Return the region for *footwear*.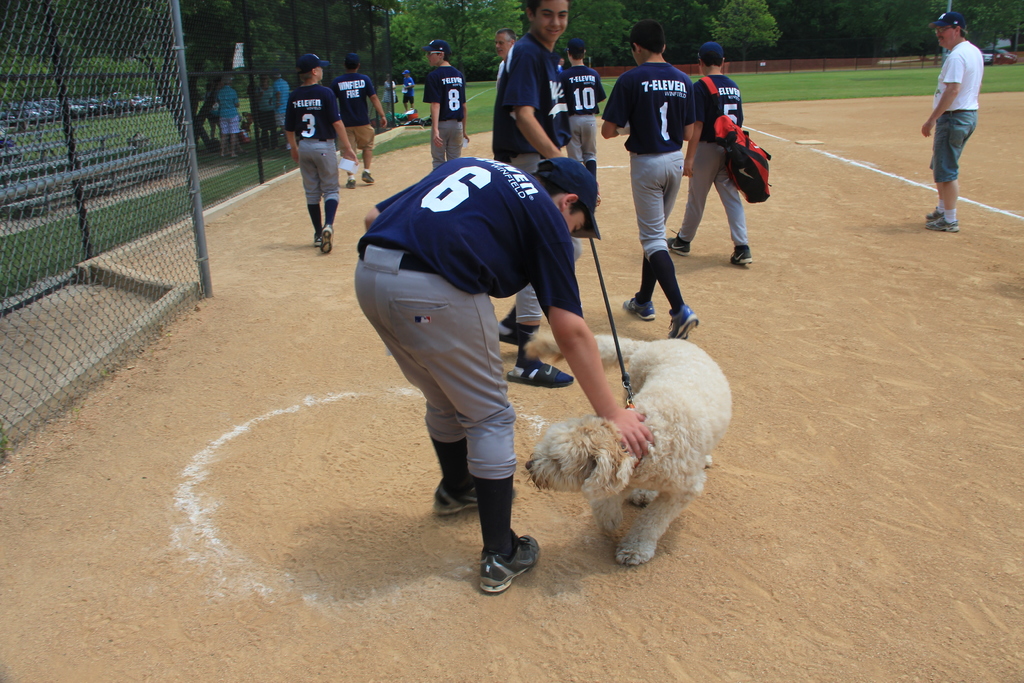
left=479, top=531, right=545, bottom=599.
